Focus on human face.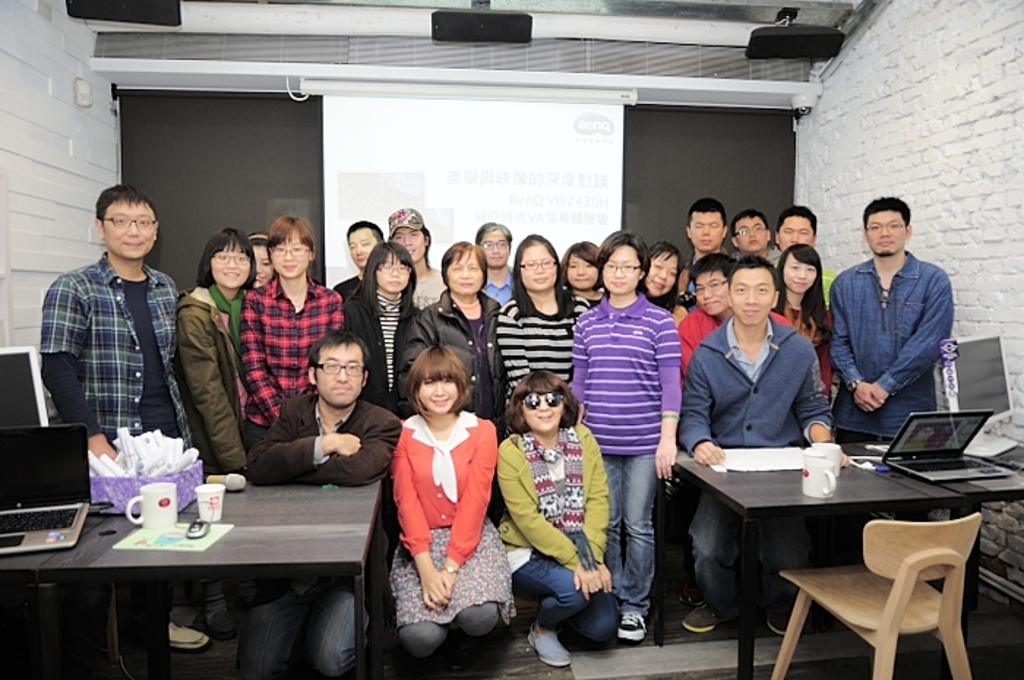
Focused at <region>313, 342, 361, 401</region>.
